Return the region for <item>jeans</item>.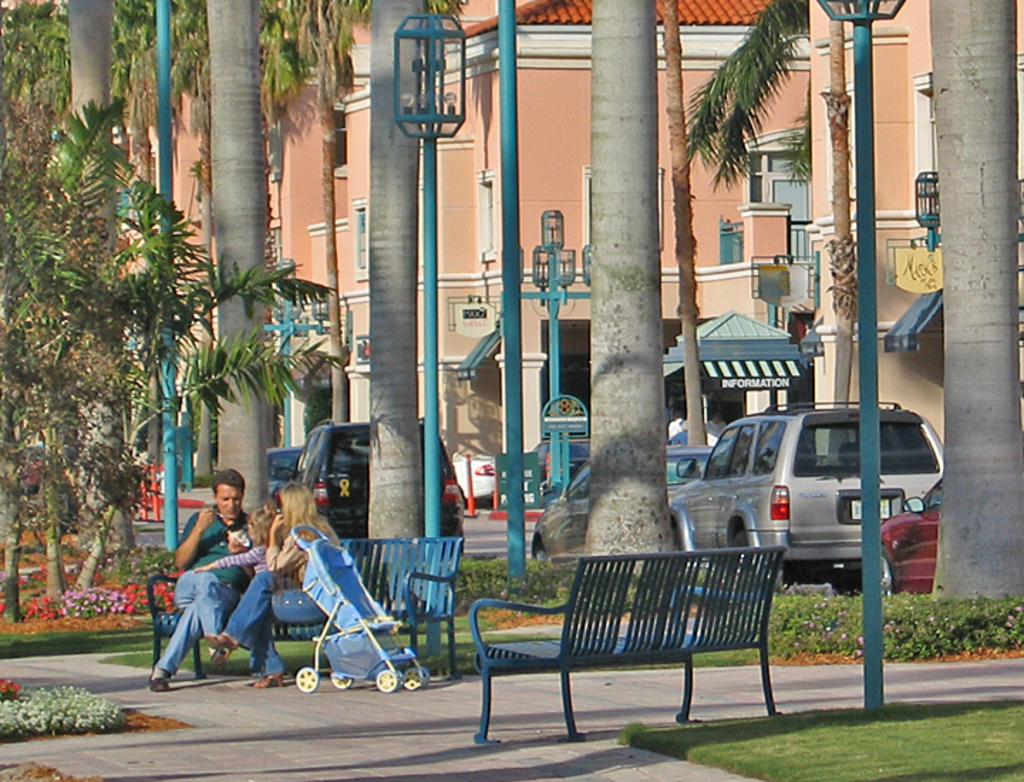
<region>156, 574, 255, 692</region>.
